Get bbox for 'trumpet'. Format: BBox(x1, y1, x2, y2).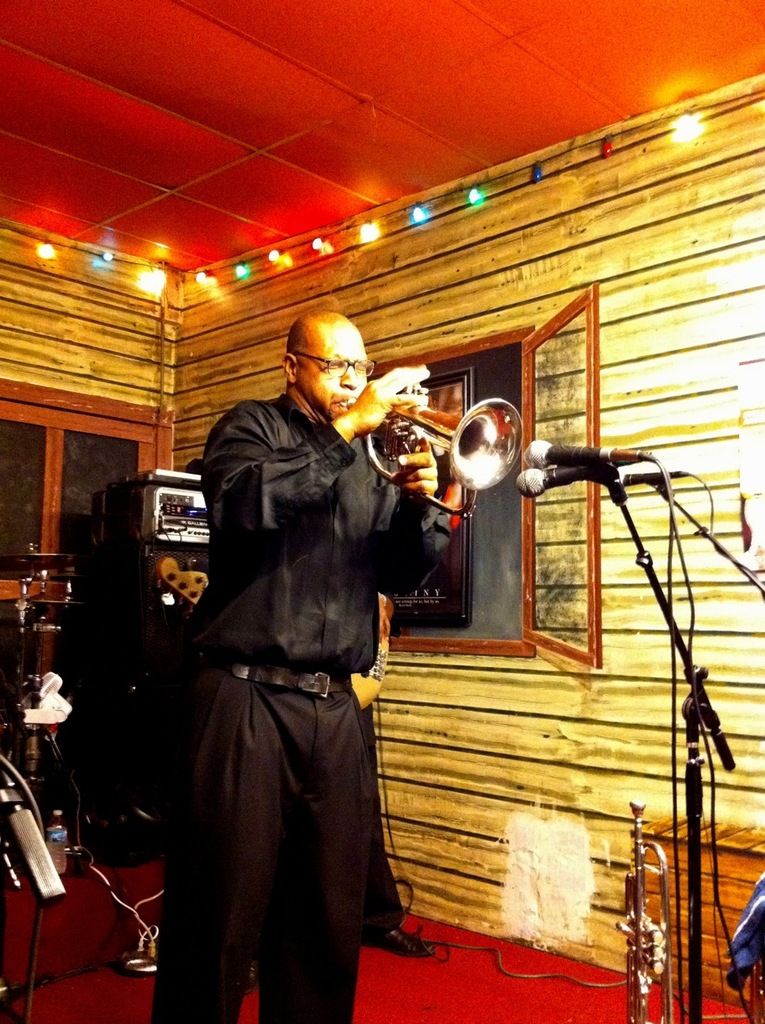
BBox(612, 797, 673, 1023).
